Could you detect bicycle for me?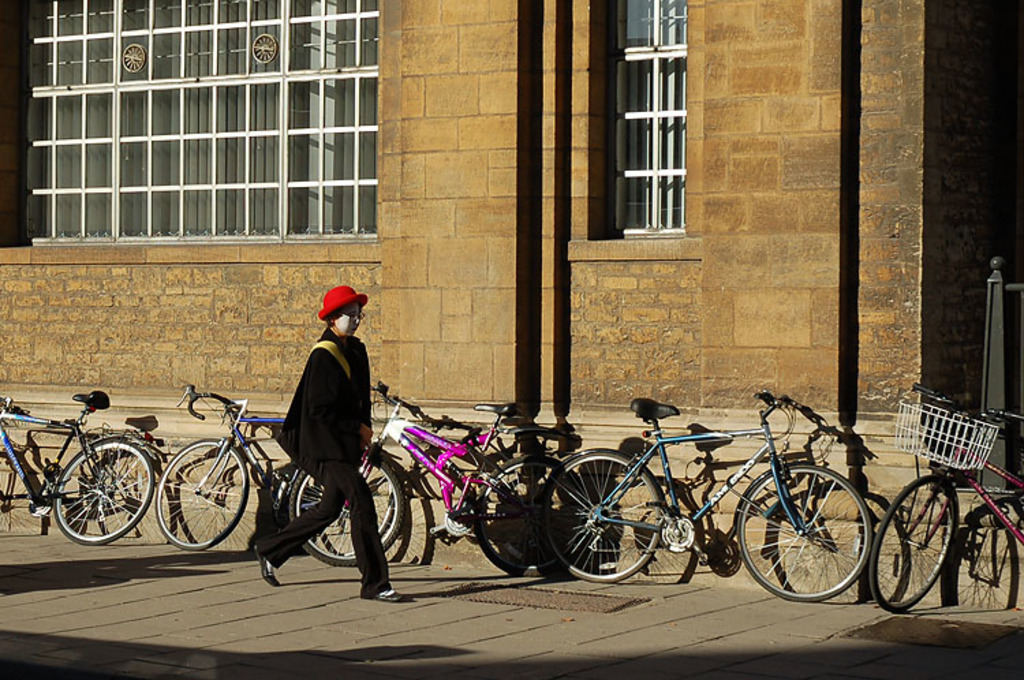
Detection result: 516:378:887:582.
